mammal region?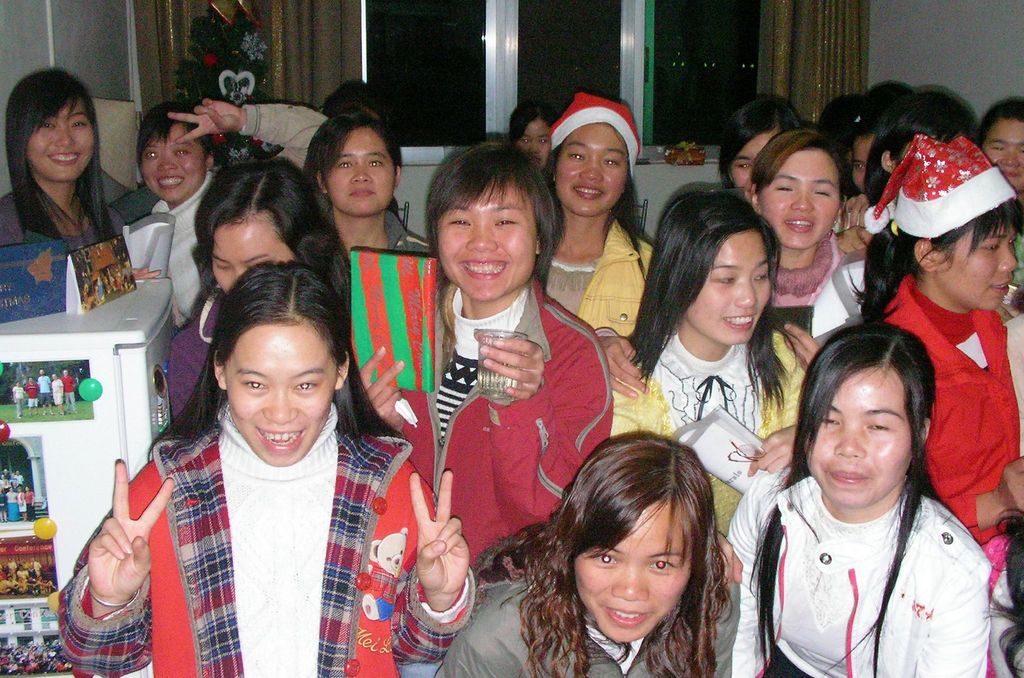
[left=294, top=114, right=441, bottom=259]
